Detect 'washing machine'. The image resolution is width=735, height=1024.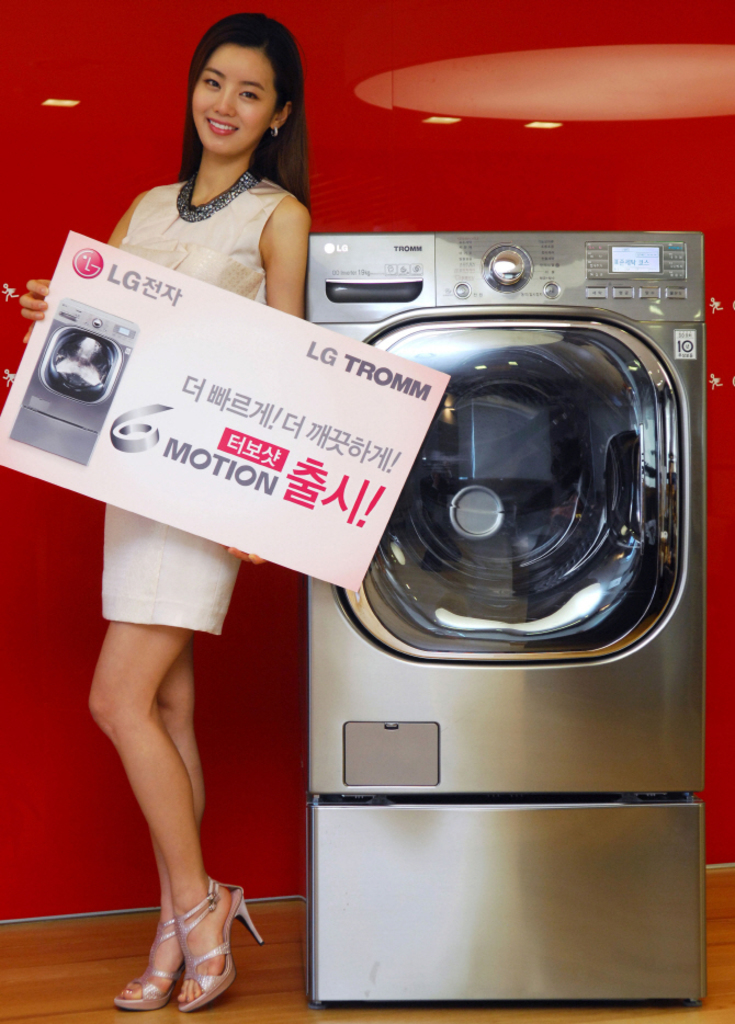
(0, 298, 142, 480).
